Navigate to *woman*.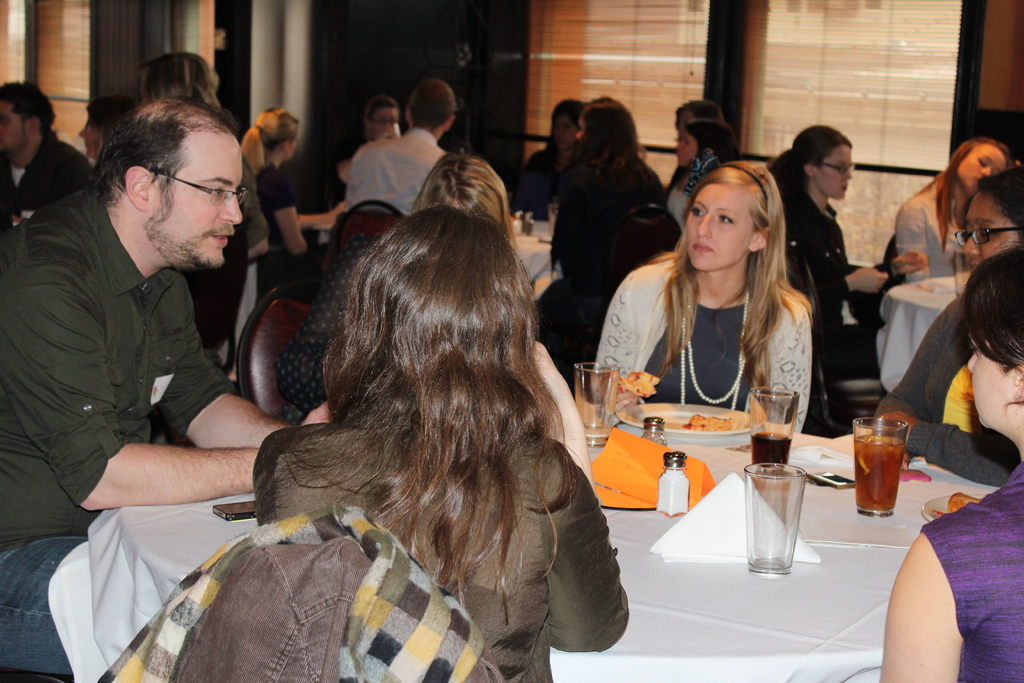
Navigation target: rect(598, 158, 852, 447).
